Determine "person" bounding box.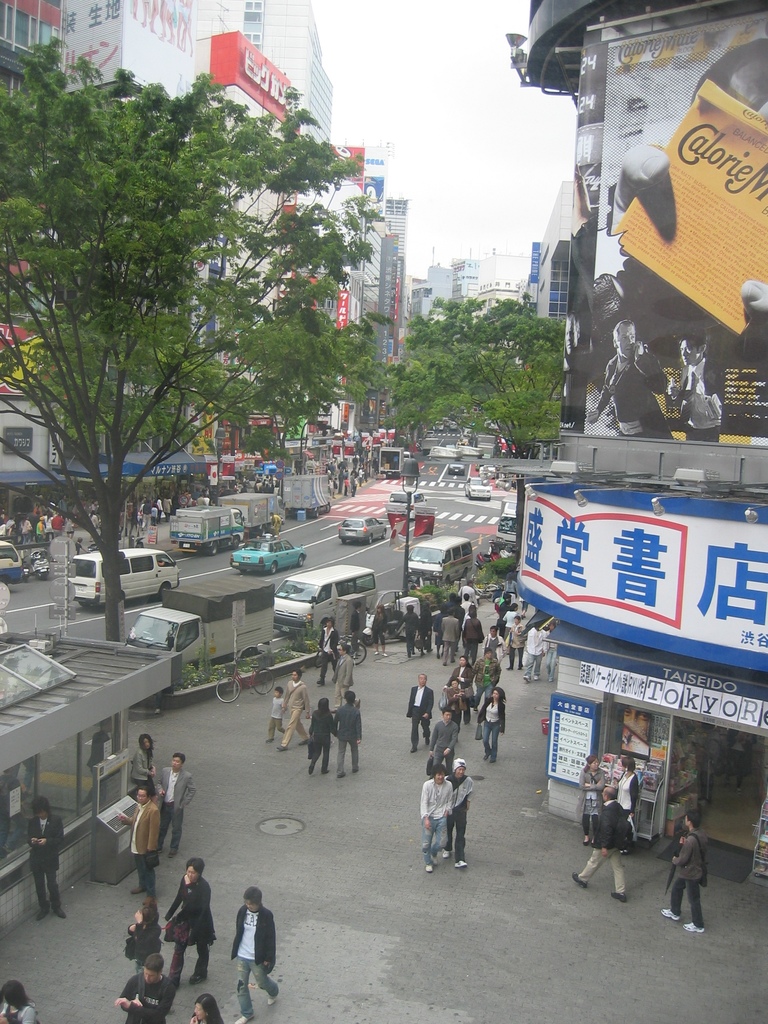
Determined: locate(474, 684, 509, 764).
